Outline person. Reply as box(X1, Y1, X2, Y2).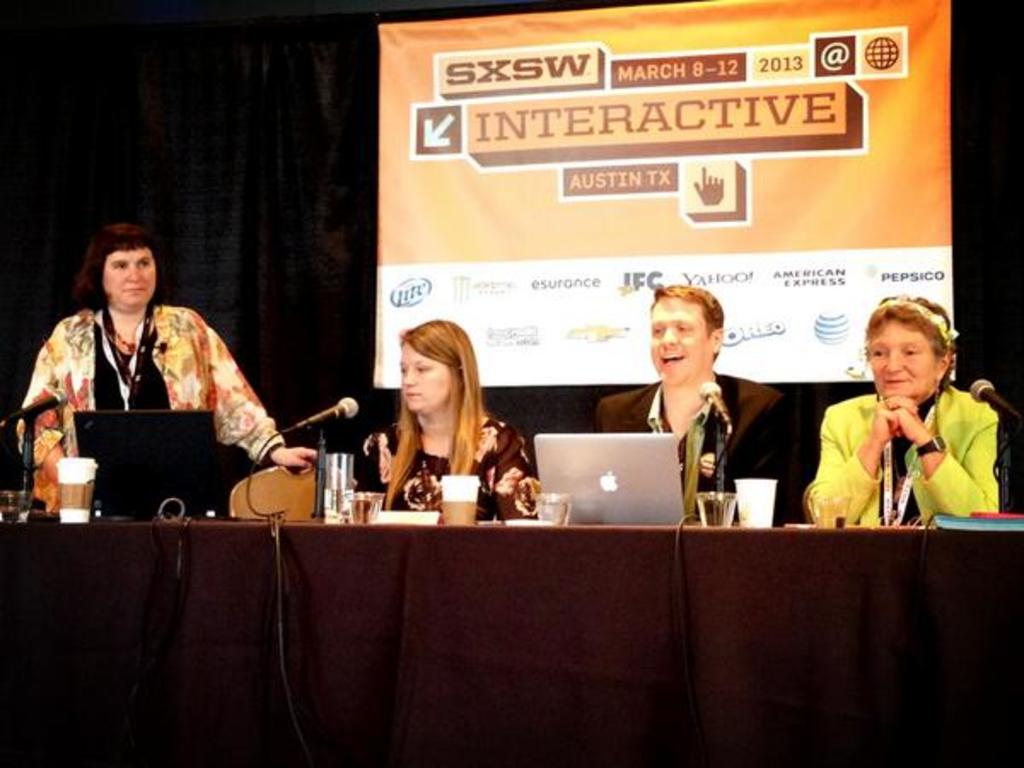
box(592, 283, 794, 517).
